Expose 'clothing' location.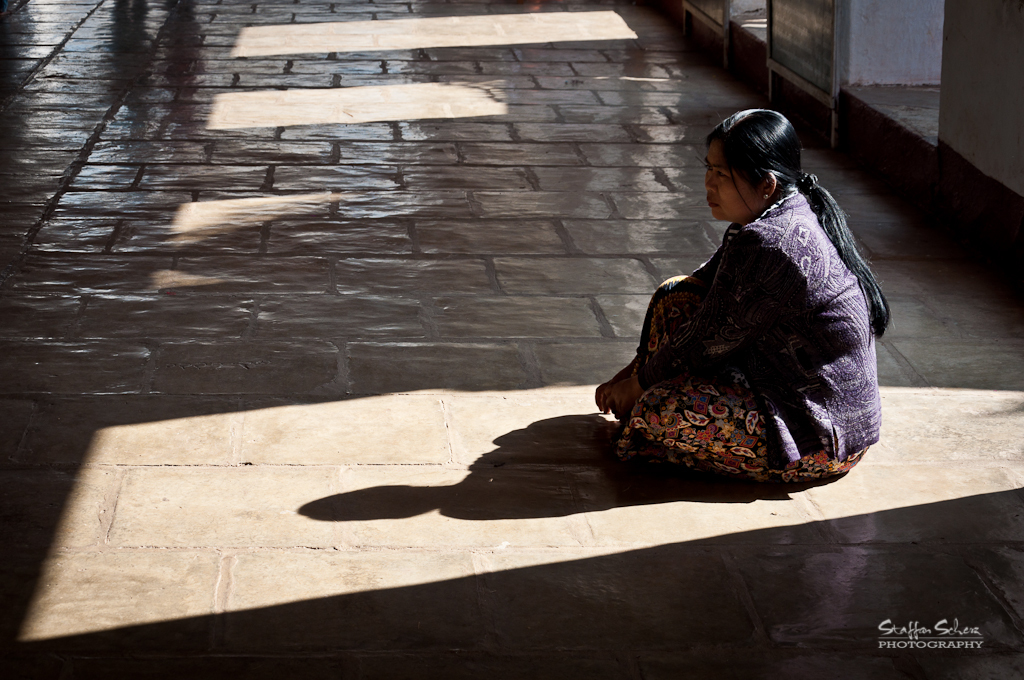
Exposed at bbox(616, 185, 882, 457).
